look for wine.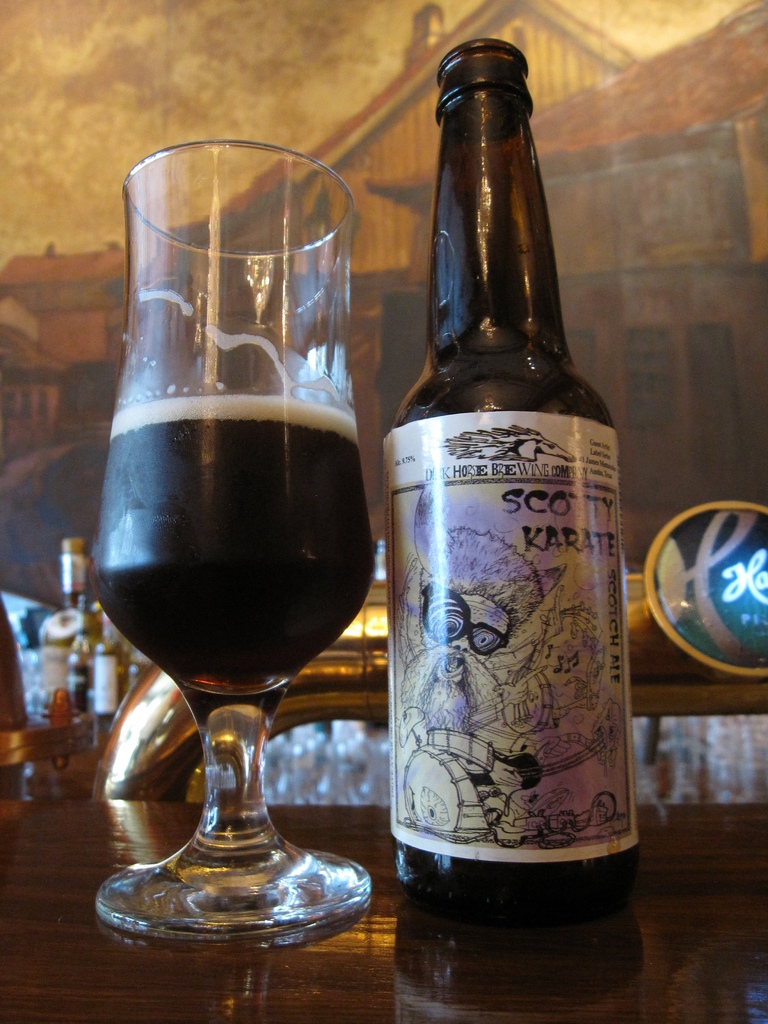
Found: BBox(378, 43, 637, 932).
